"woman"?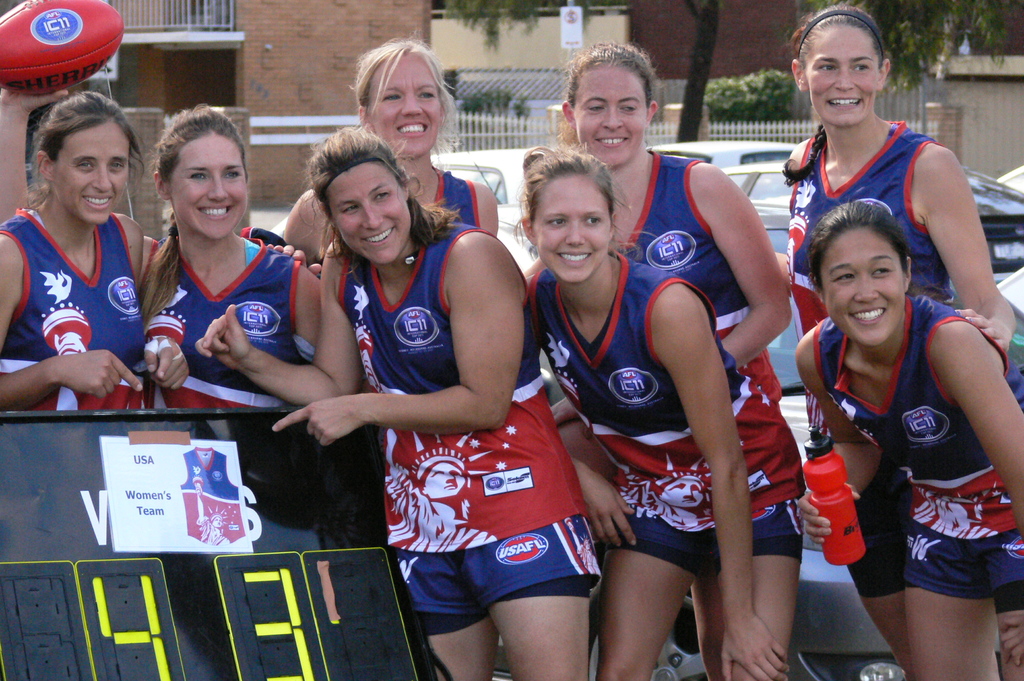
(left=634, top=474, right=718, bottom=533)
